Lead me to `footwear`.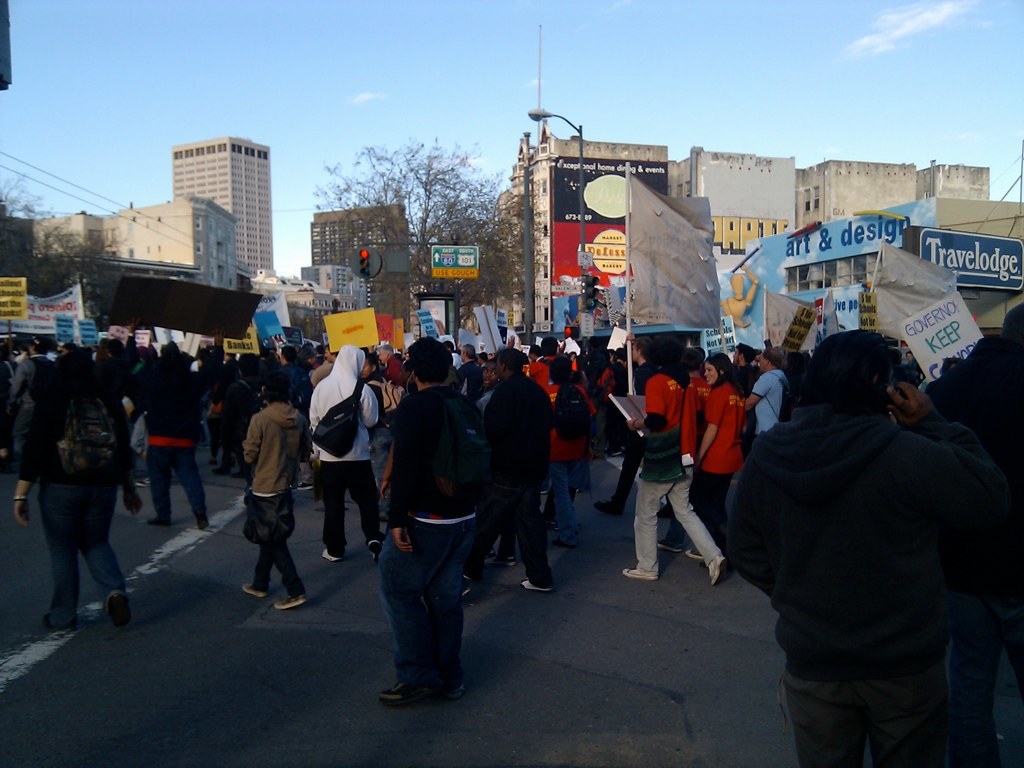
Lead to [106, 593, 129, 629].
